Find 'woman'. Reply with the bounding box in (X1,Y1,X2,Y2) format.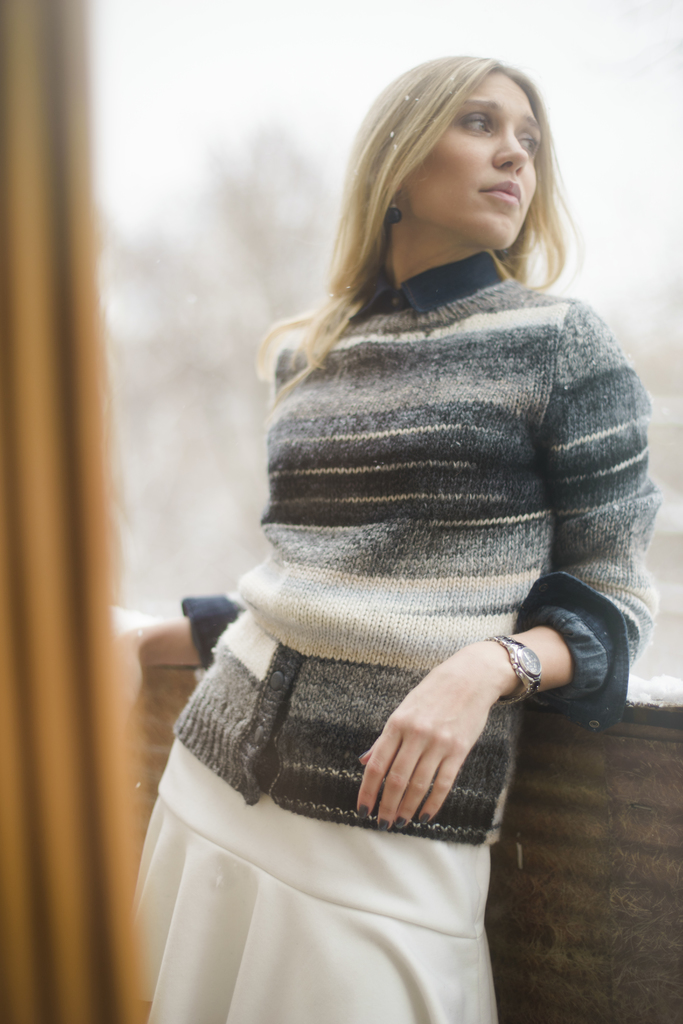
(133,74,669,874).
